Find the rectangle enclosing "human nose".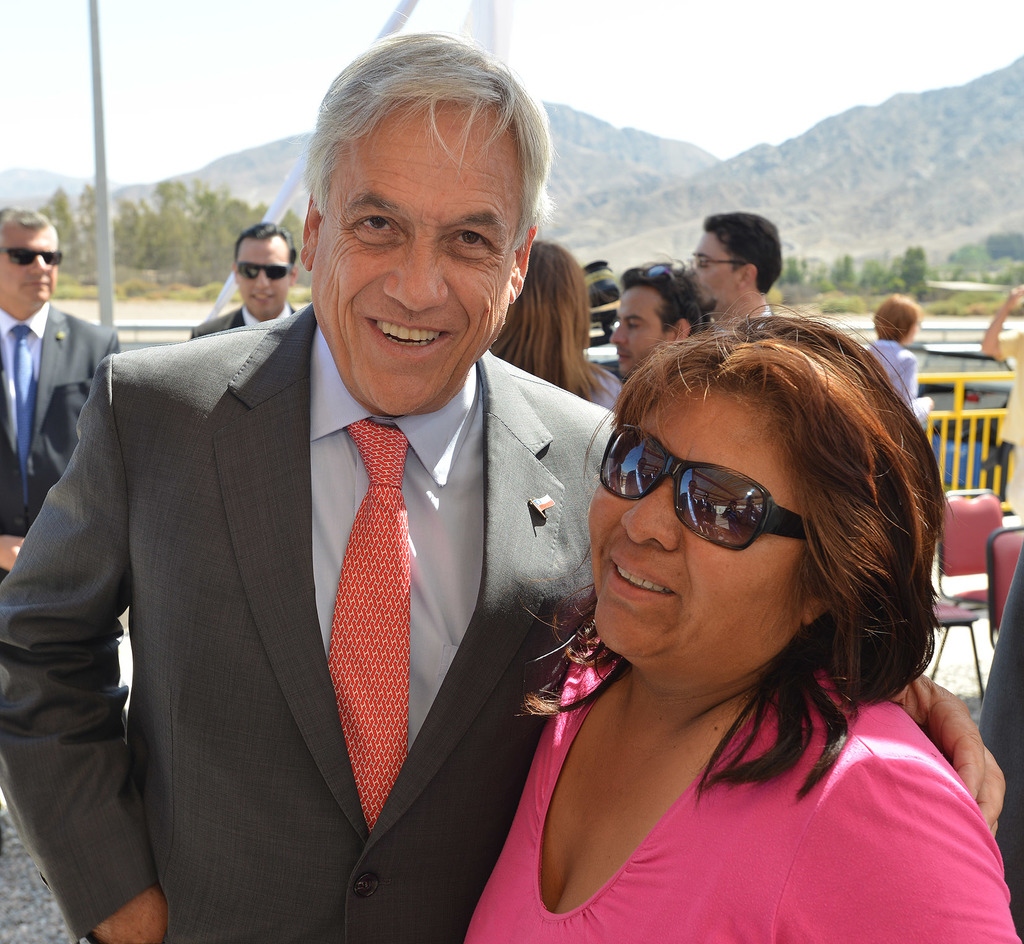
bbox=[610, 320, 629, 345].
